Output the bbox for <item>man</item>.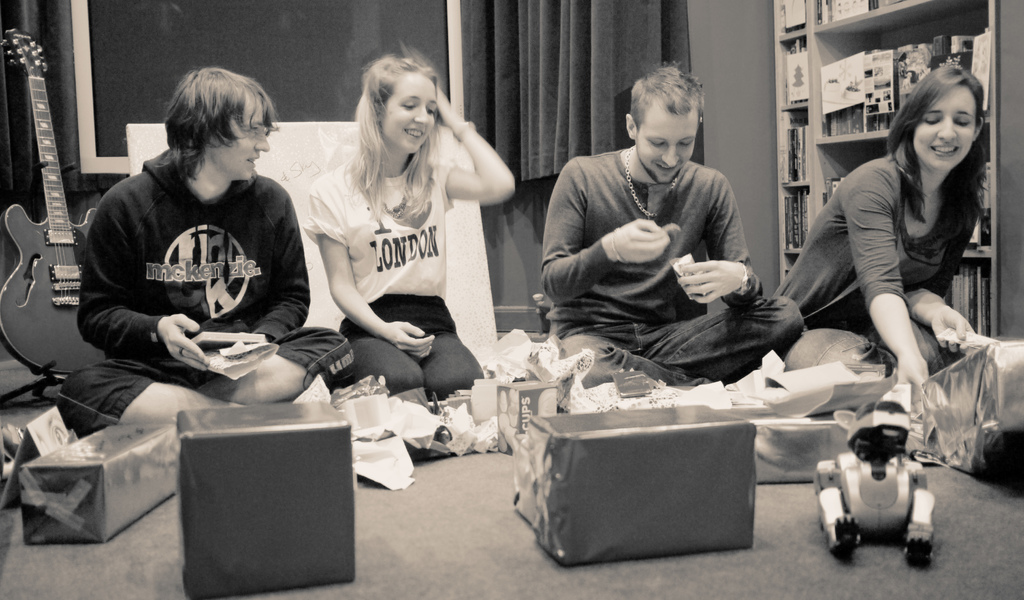
bbox(538, 70, 790, 400).
